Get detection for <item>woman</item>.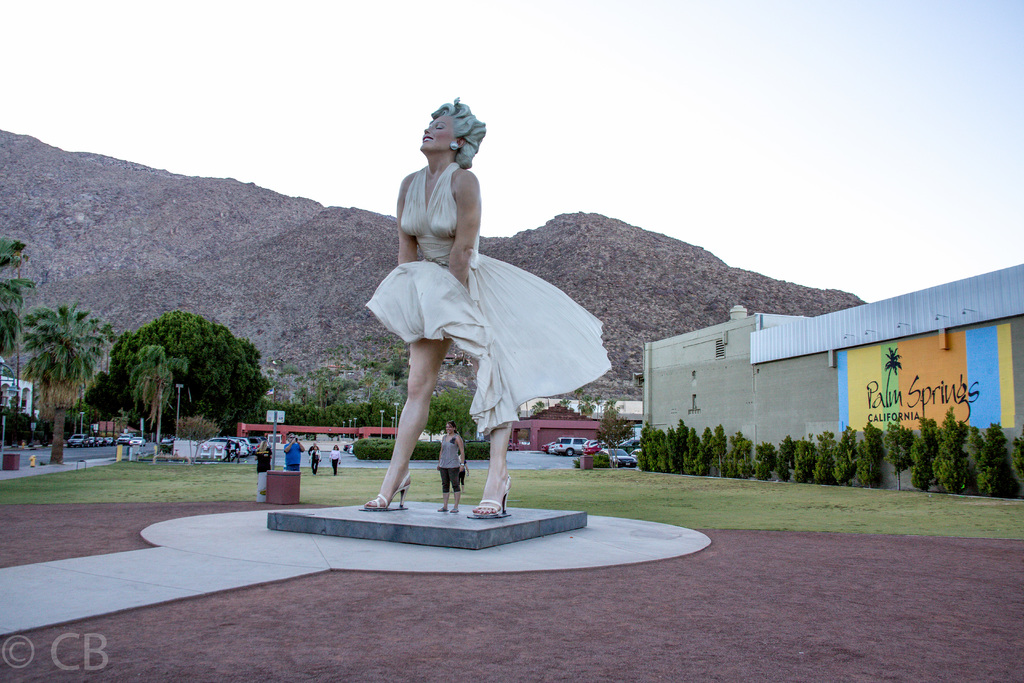
Detection: <box>306,445,323,476</box>.
